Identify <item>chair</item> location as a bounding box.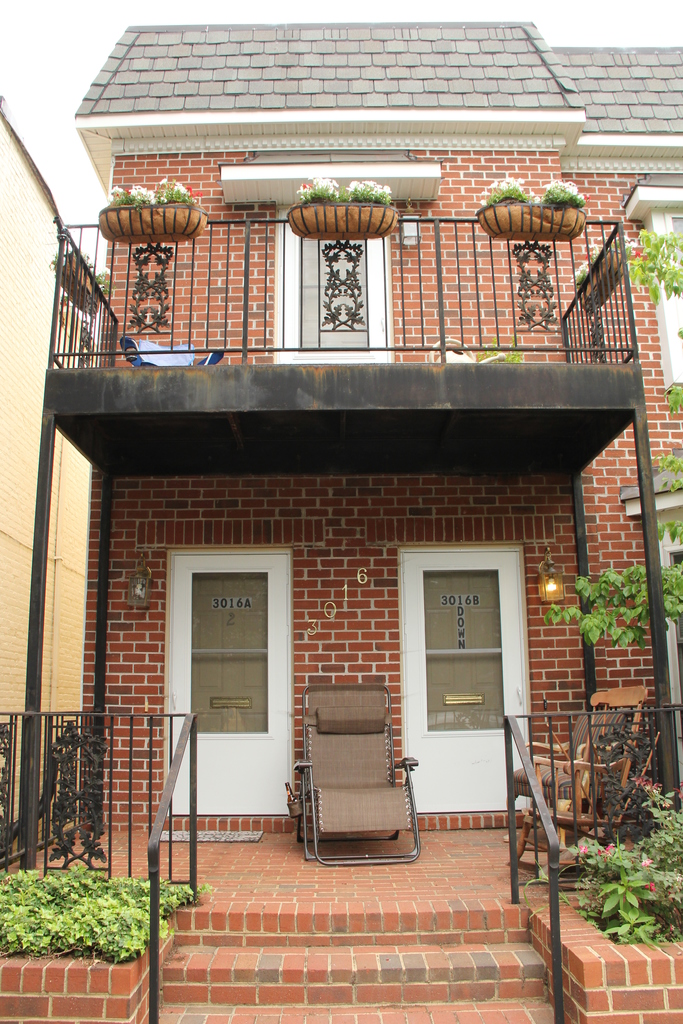
rect(288, 694, 424, 884).
